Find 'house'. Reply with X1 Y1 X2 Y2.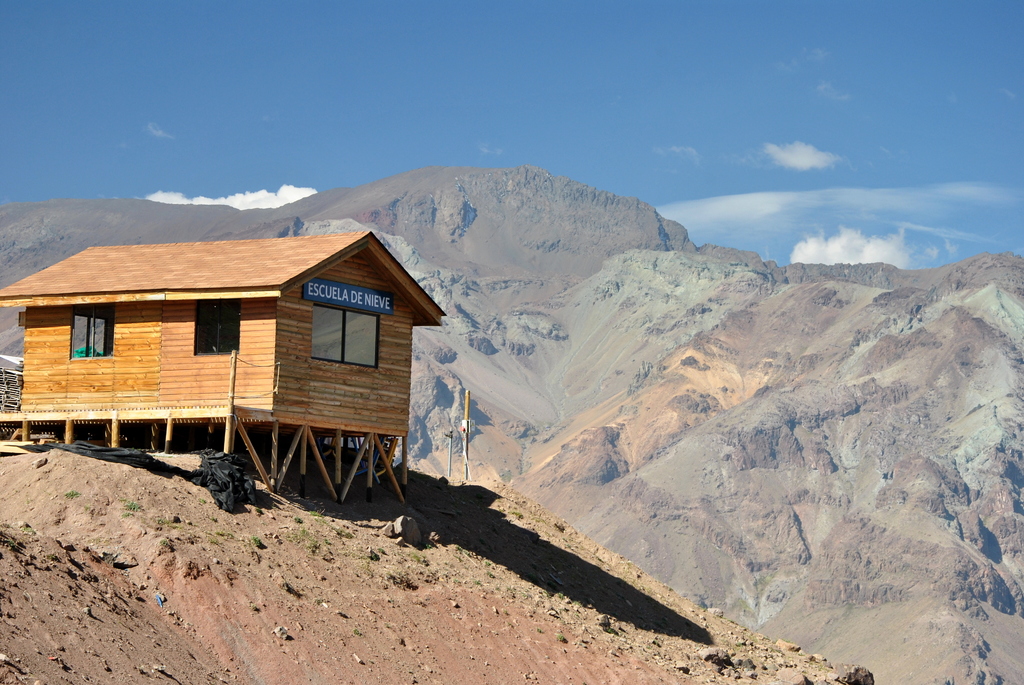
0 226 443 505.
